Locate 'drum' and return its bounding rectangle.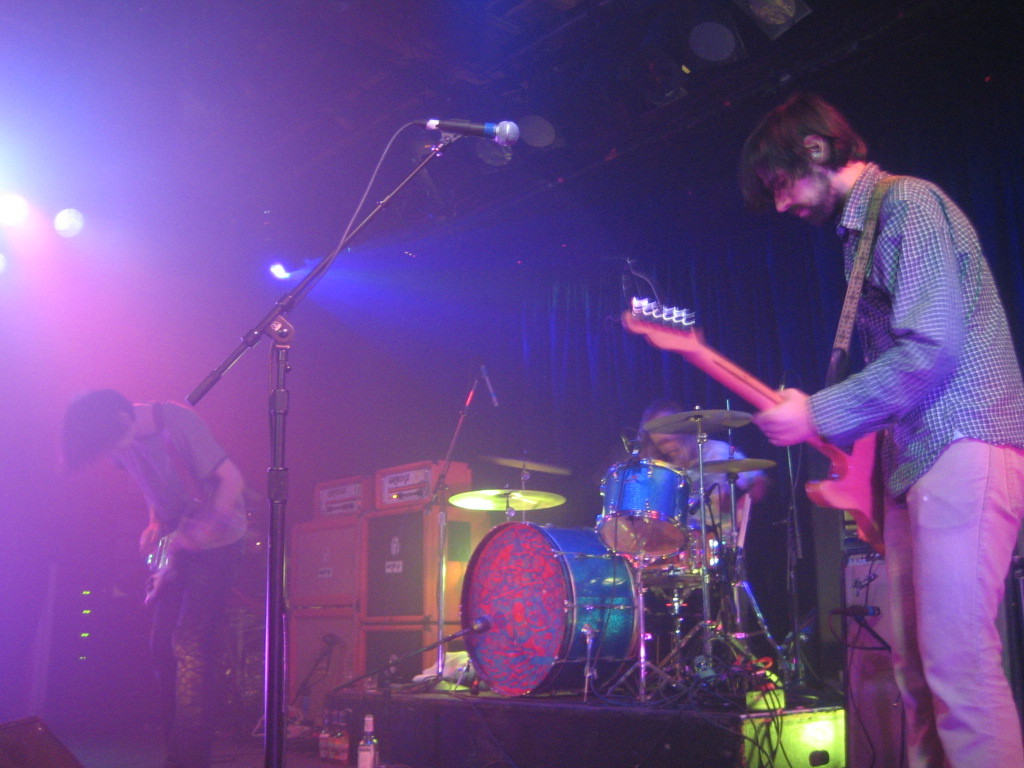
<box>457,521,638,696</box>.
